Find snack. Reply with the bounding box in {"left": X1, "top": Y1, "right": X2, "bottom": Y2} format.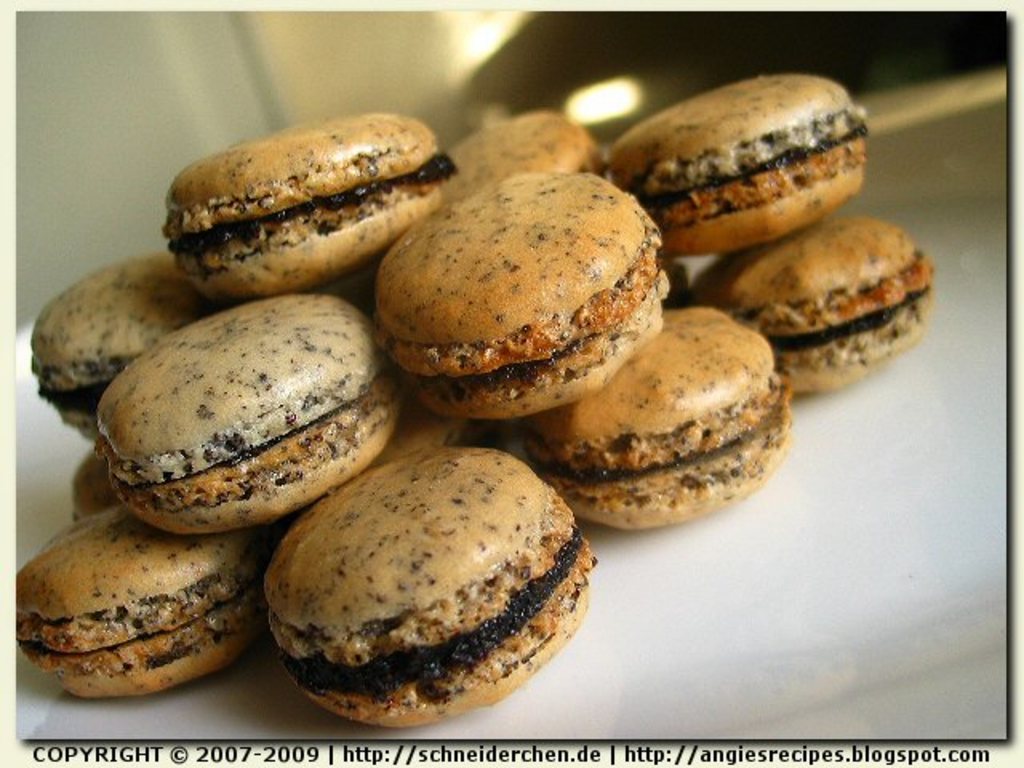
{"left": 522, "top": 307, "right": 781, "bottom": 534}.
